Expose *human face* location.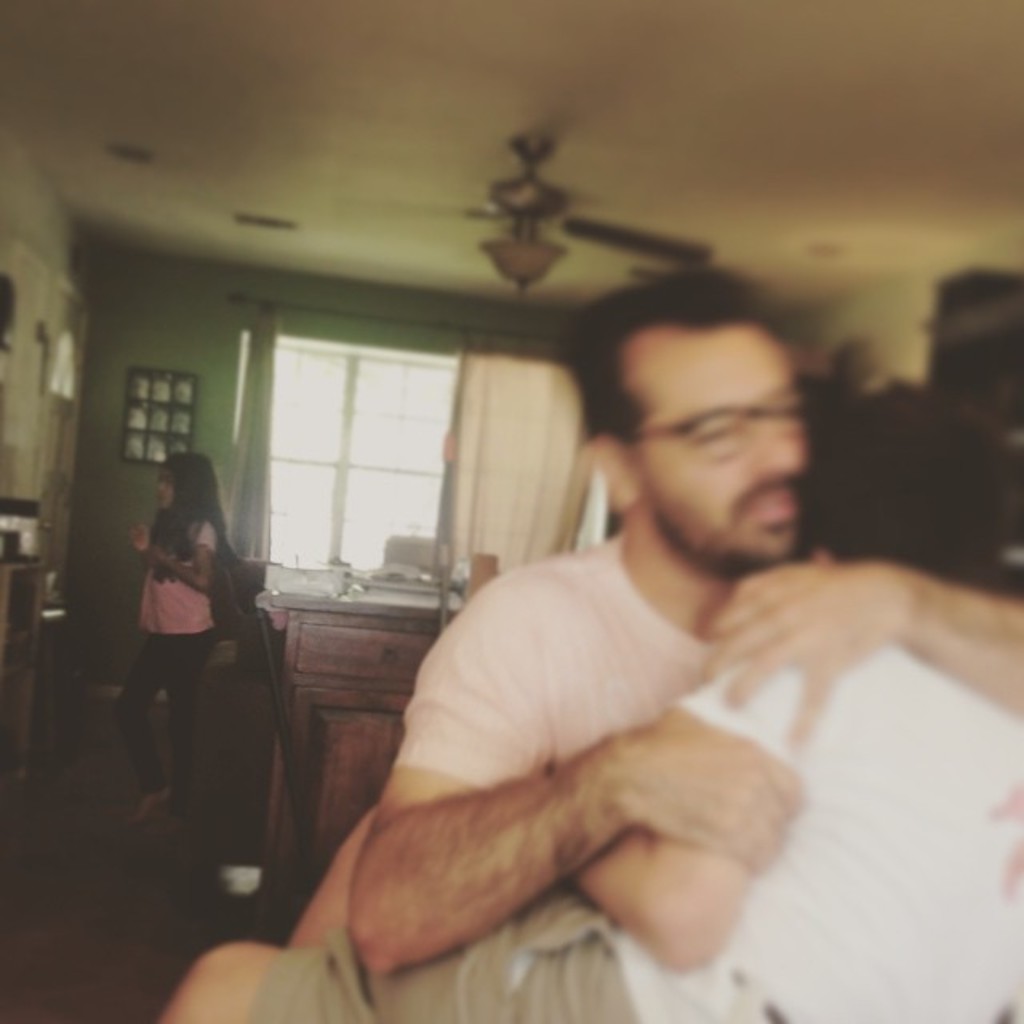
Exposed at 624,318,810,576.
